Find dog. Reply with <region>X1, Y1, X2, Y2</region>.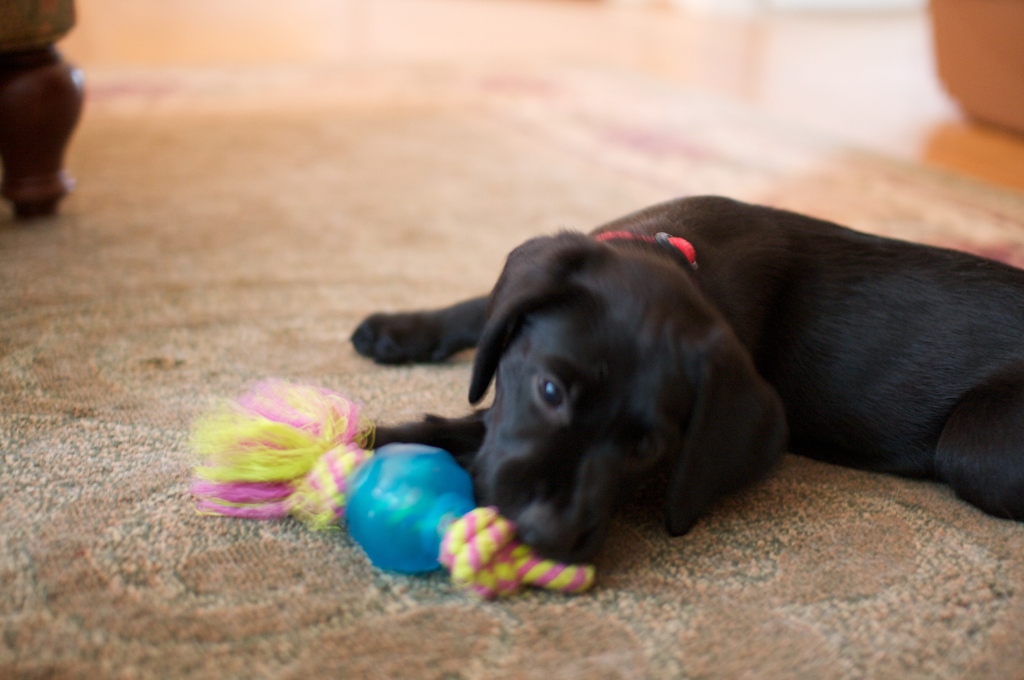
<region>347, 194, 1023, 568</region>.
